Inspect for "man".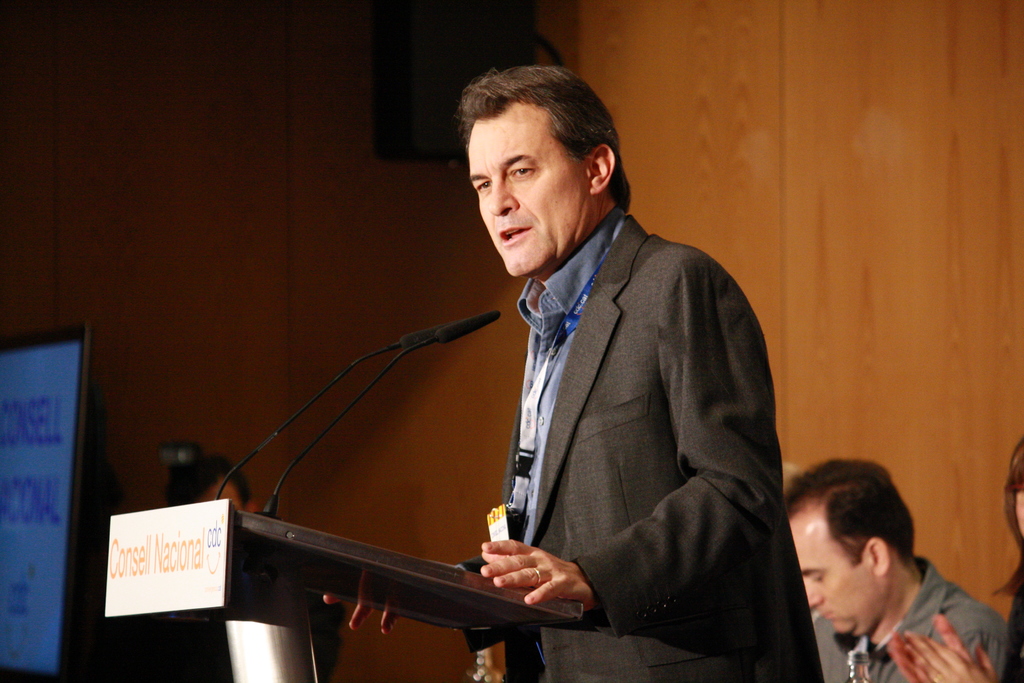
Inspection: Rect(157, 451, 257, 516).
